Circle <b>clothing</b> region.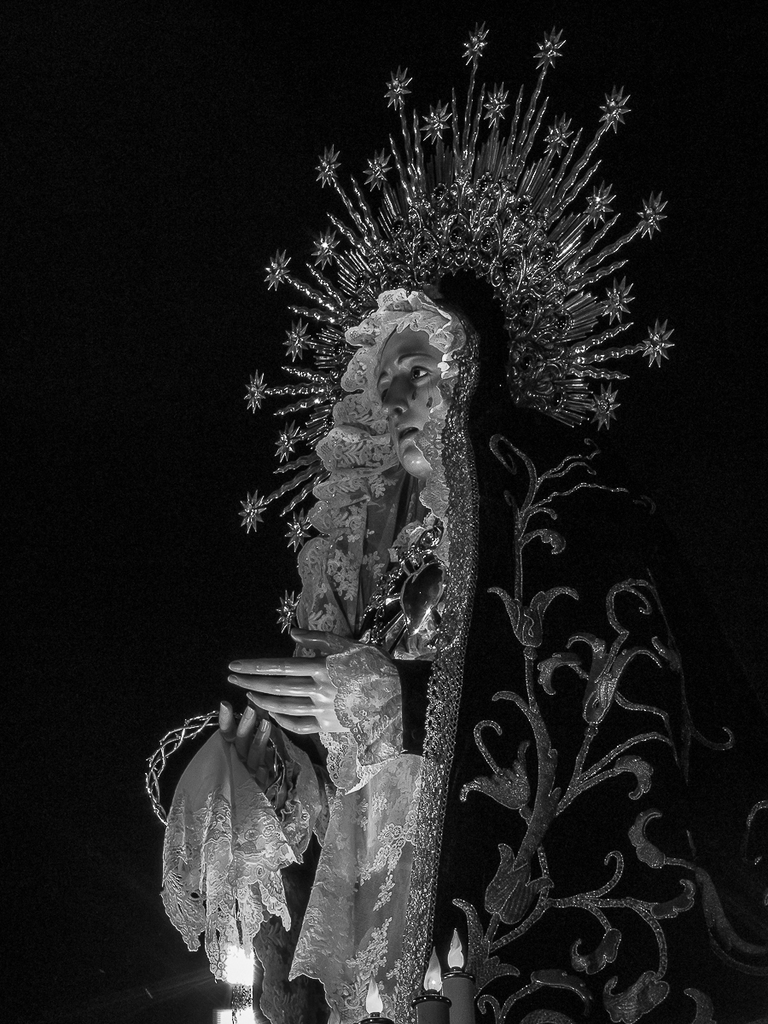
Region: bbox(156, 267, 767, 1023).
